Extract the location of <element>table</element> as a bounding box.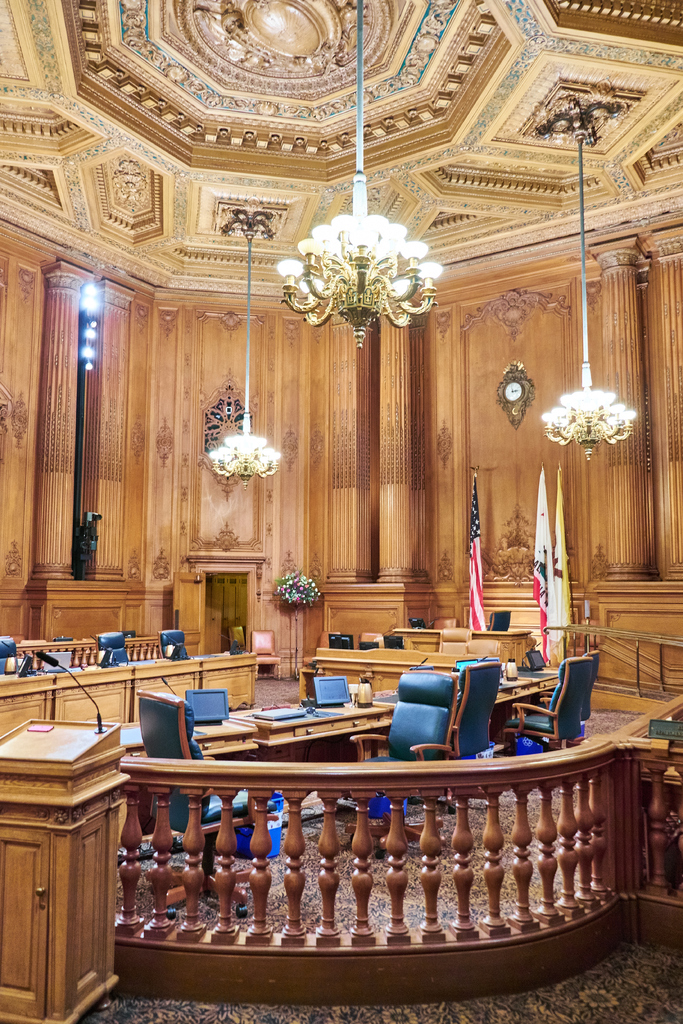
(x1=191, y1=652, x2=254, y2=708).
